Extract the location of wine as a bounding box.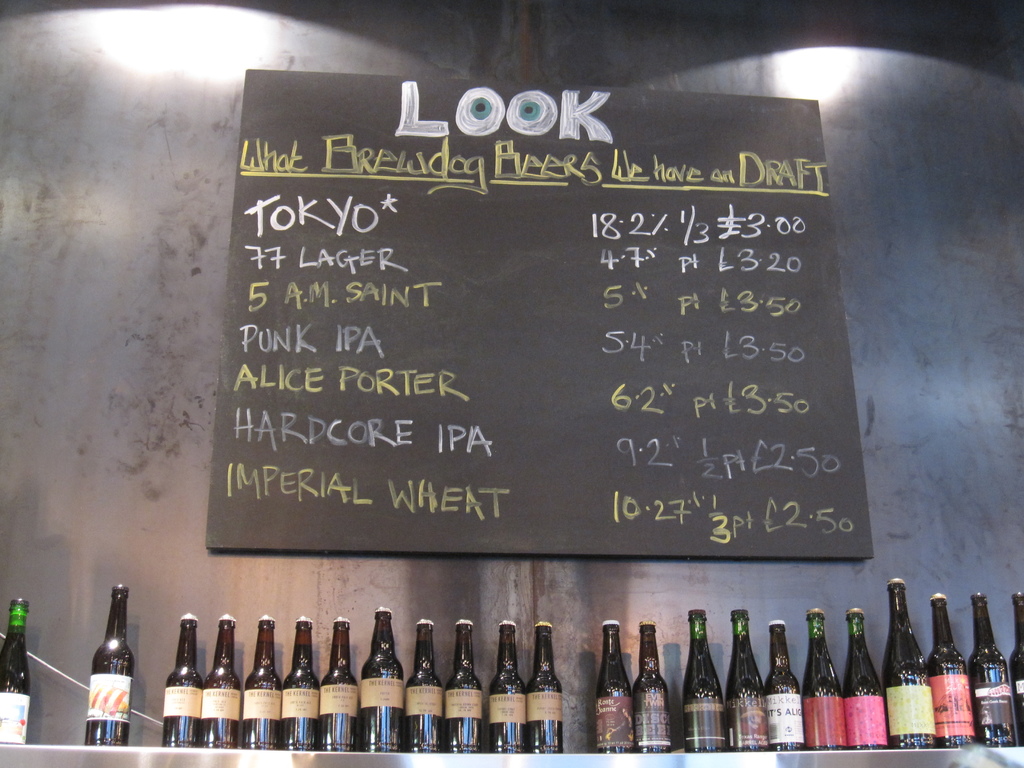
bbox(244, 609, 278, 746).
